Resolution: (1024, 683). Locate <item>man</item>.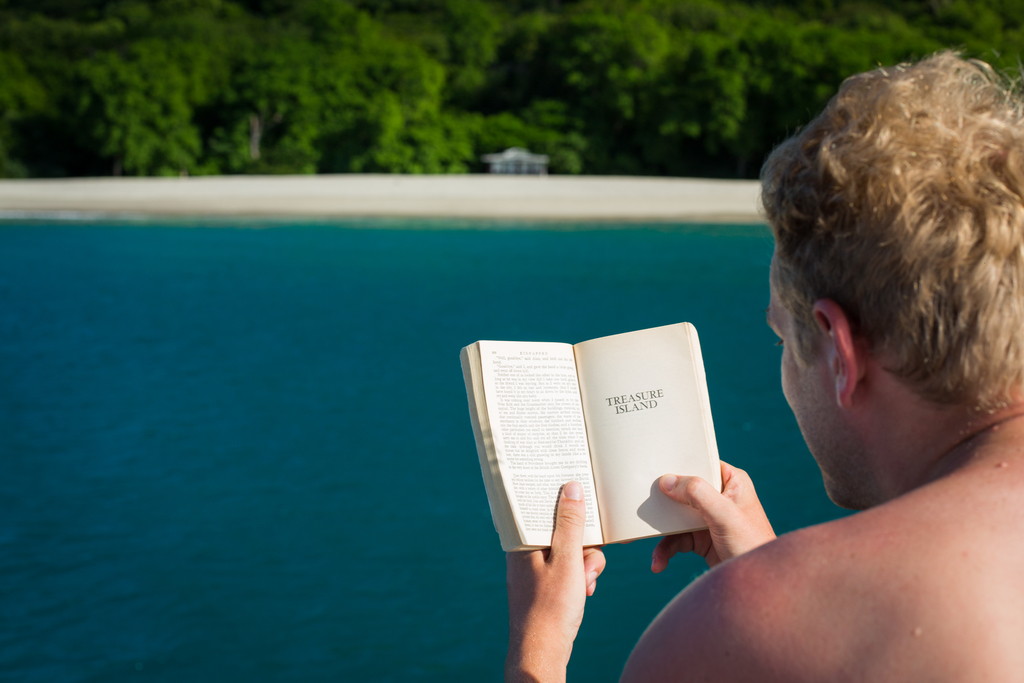
x1=510 y1=54 x2=1023 y2=682.
